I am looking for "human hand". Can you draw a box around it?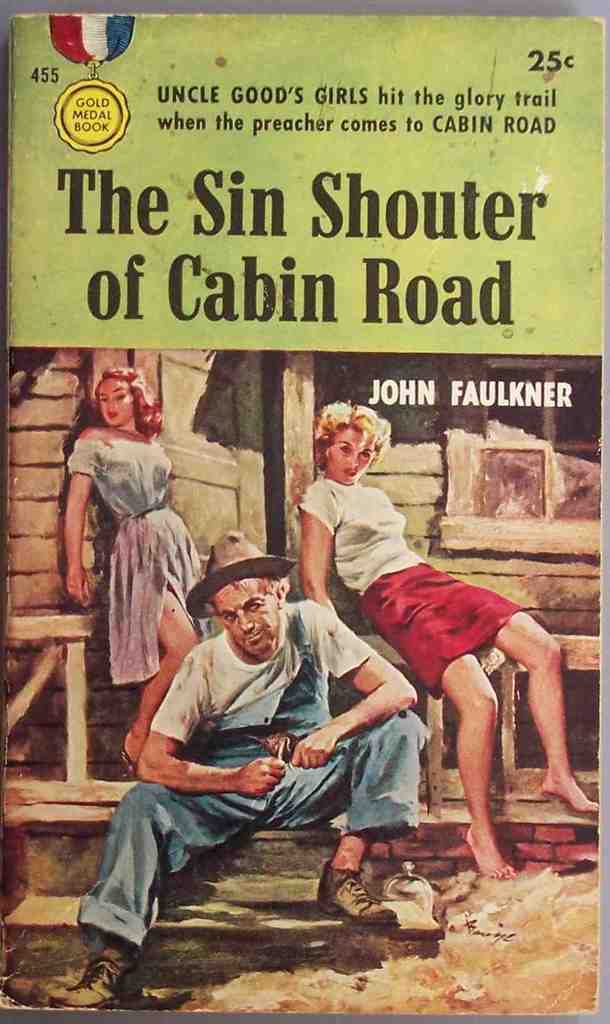
Sure, the bounding box is [left=61, top=564, right=94, bottom=606].
